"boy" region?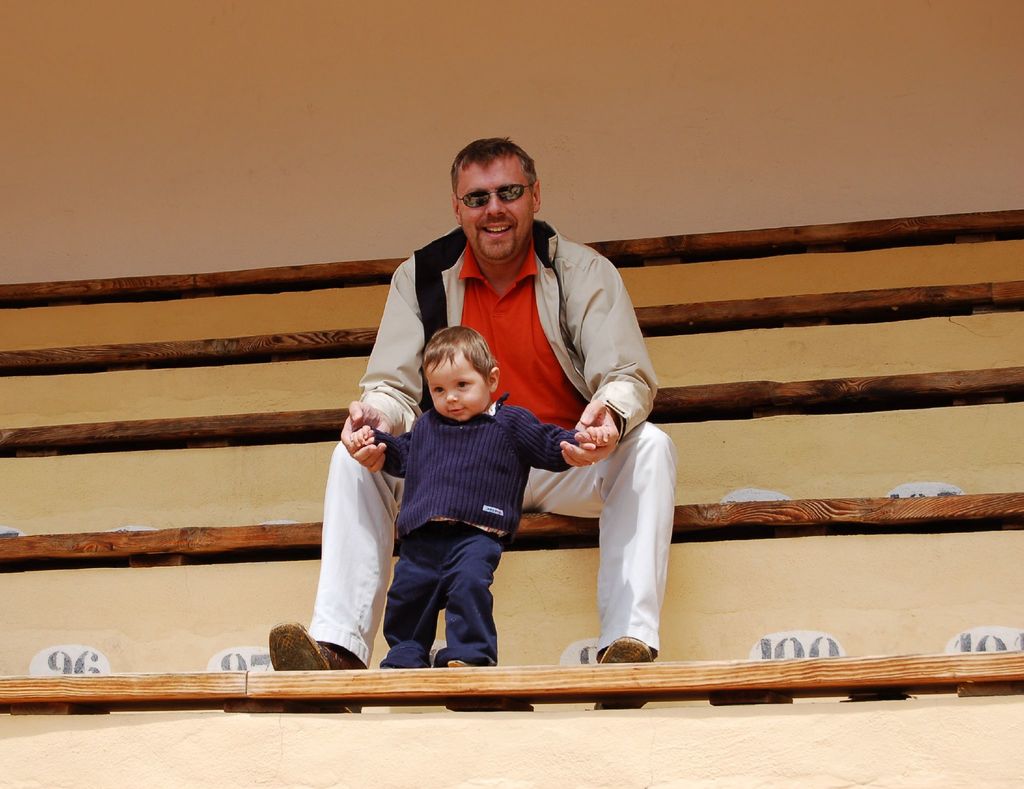
x1=332, y1=301, x2=580, y2=673
